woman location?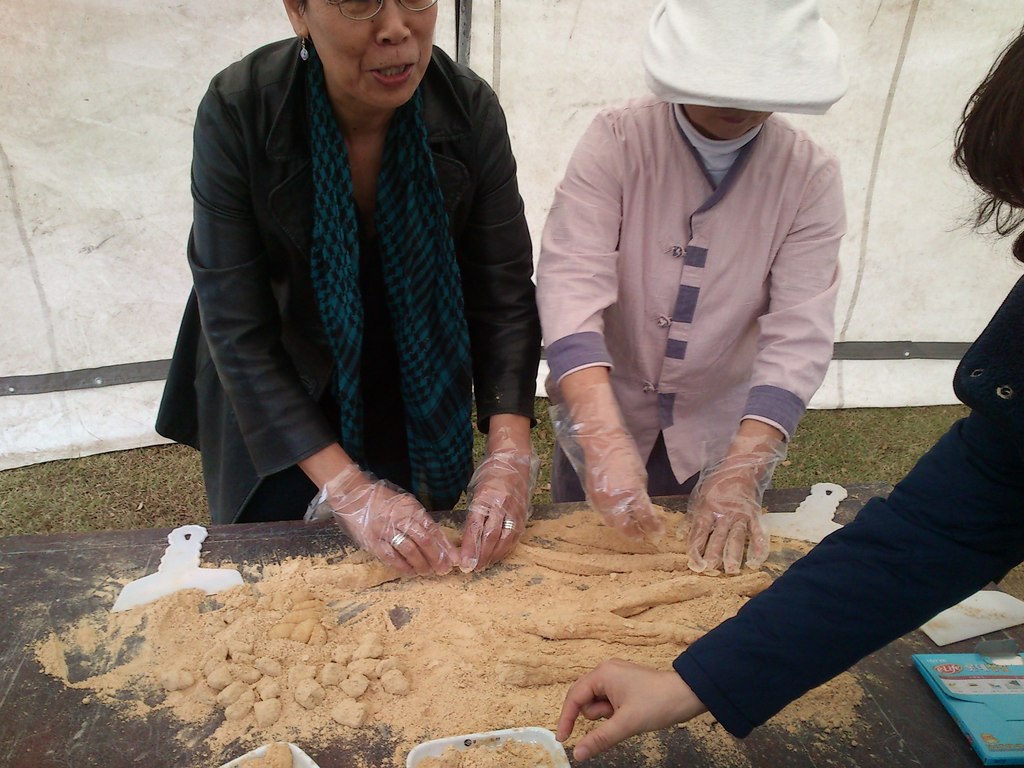
535/0/847/569
